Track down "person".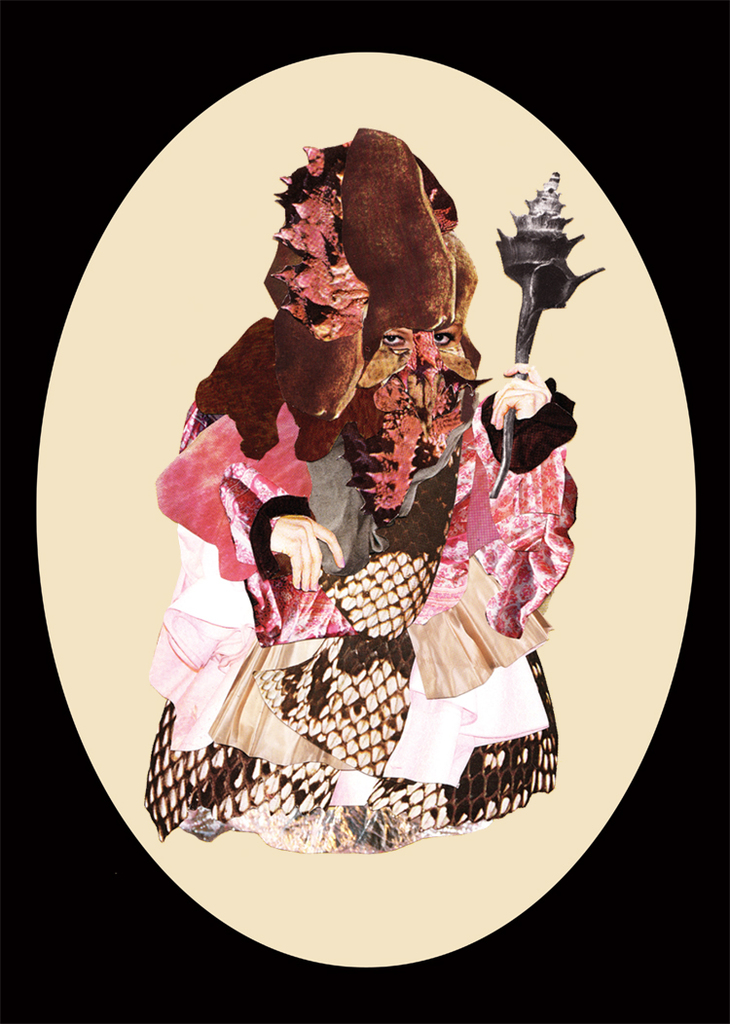
Tracked to <bbox>140, 135, 583, 933</bbox>.
